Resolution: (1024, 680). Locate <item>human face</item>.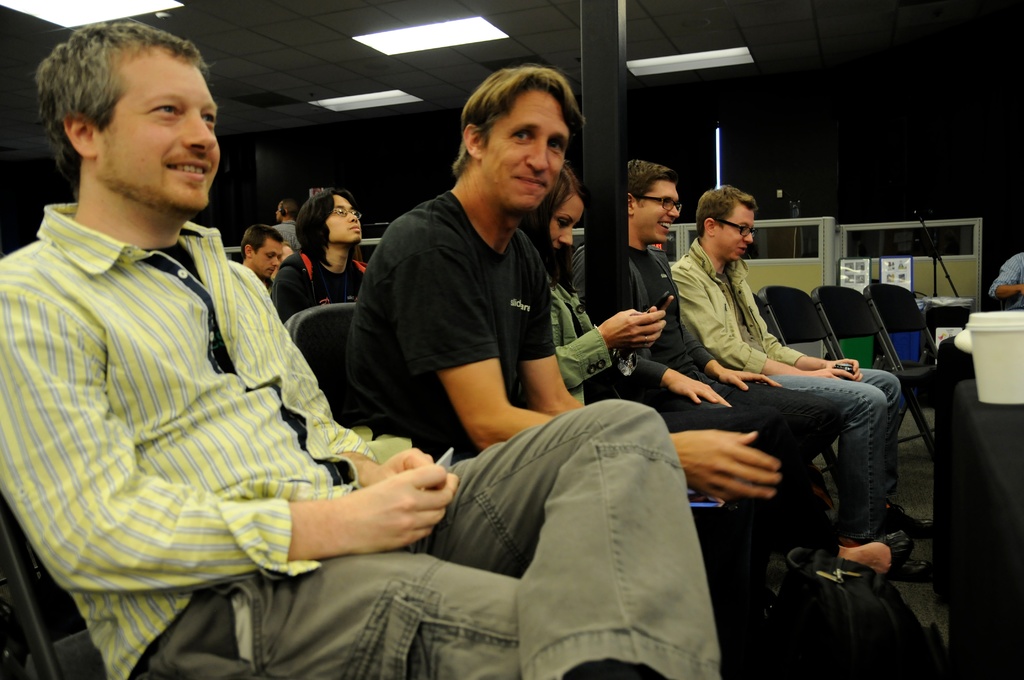
crop(259, 236, 285, 280).
